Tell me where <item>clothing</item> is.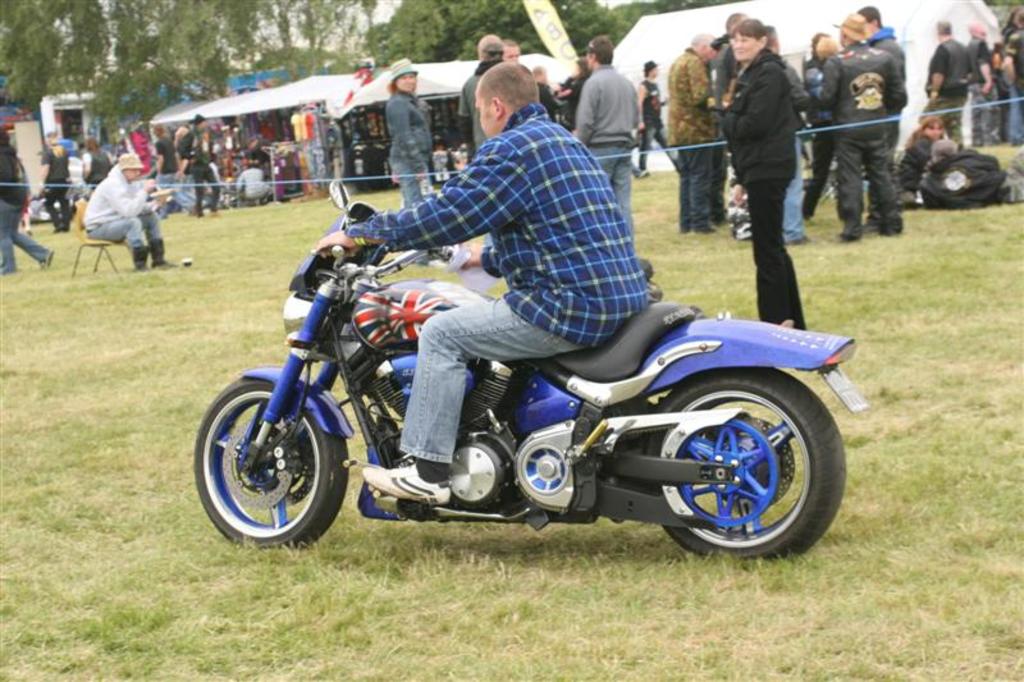
<item>clothing</item> is at bbox(346, 106, 648, 468).
